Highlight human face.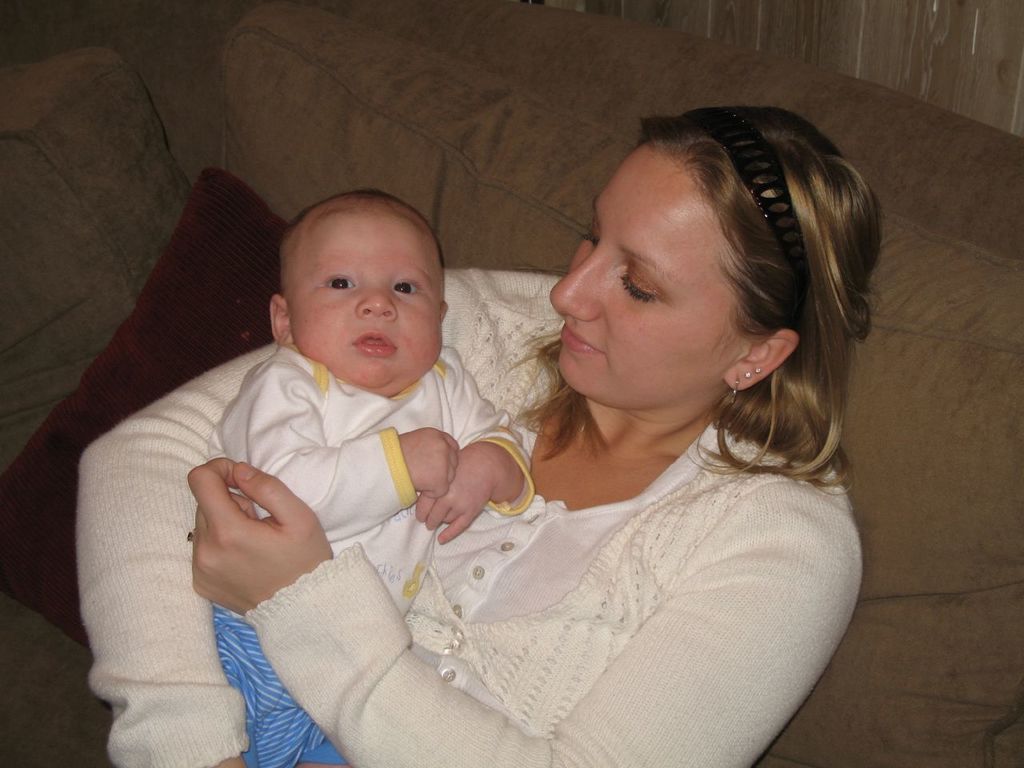
Highlighted region: left=544, top=146, right=738, bottom=414.
